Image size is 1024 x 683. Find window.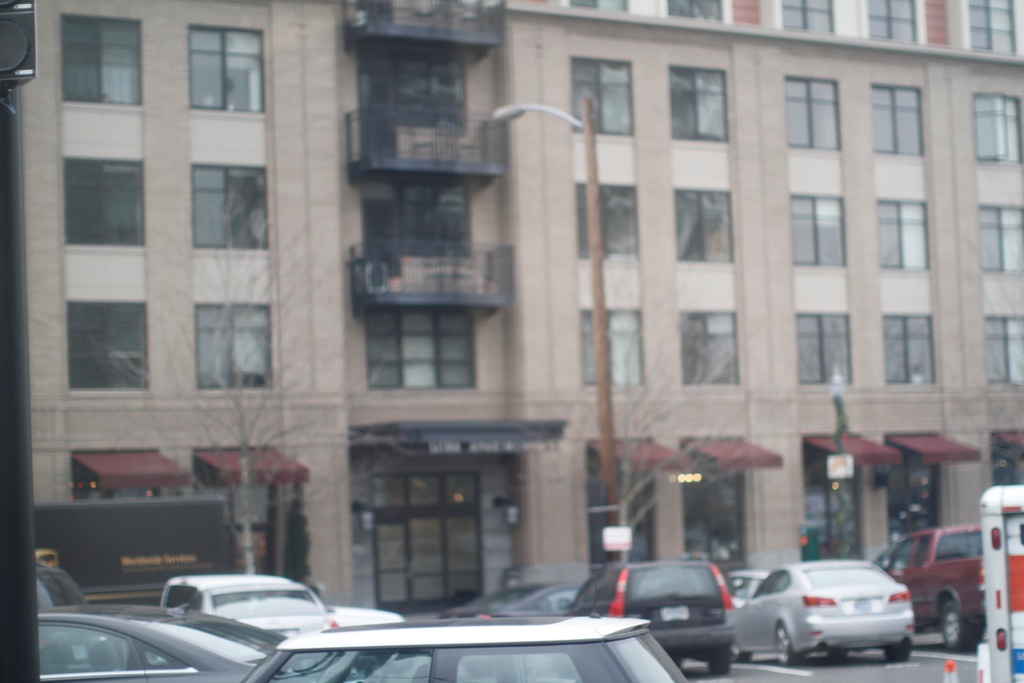
box(963, 0, 1018, 52).
